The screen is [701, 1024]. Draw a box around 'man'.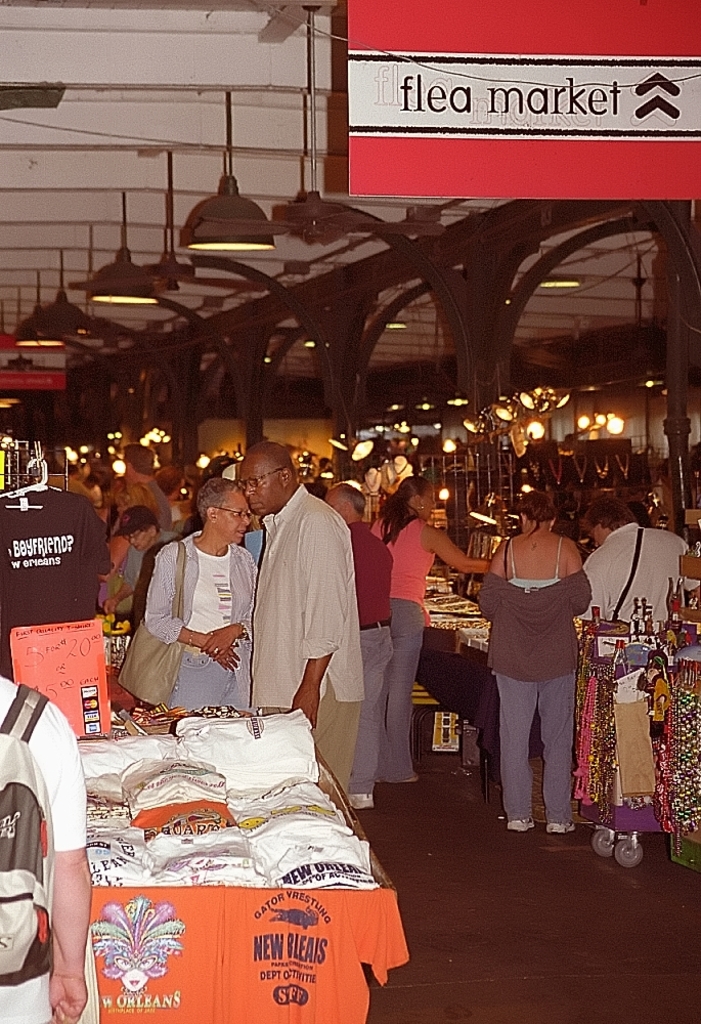
[x1=323, y1=483, x2=394, y2=809].
